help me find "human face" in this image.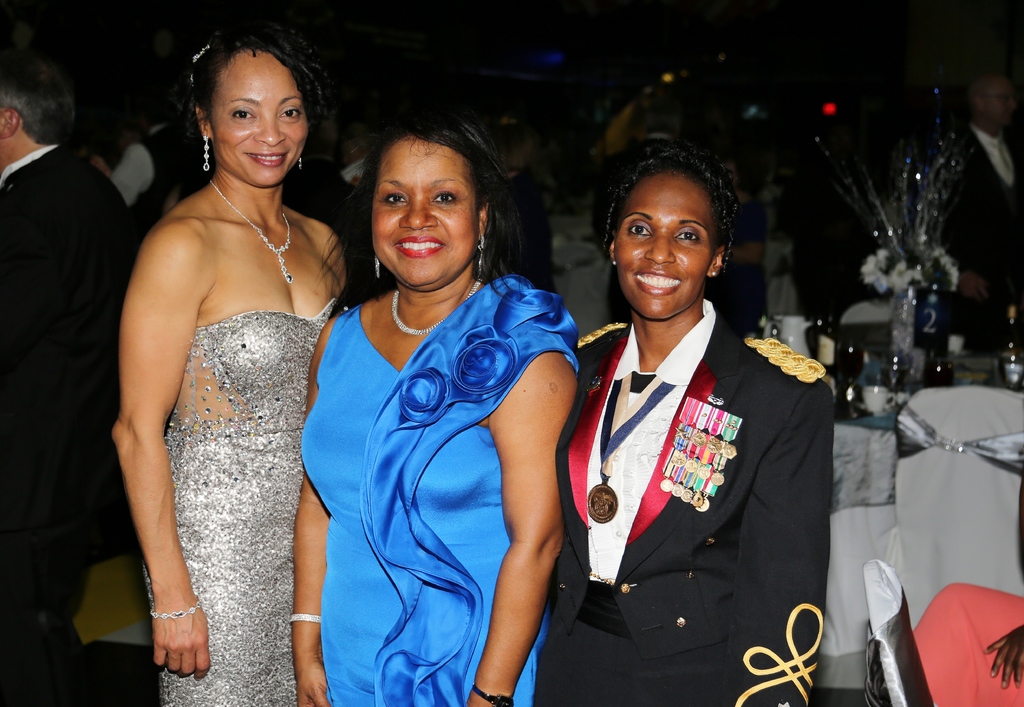
Found it: BBox(611, 164, 723, 321).
